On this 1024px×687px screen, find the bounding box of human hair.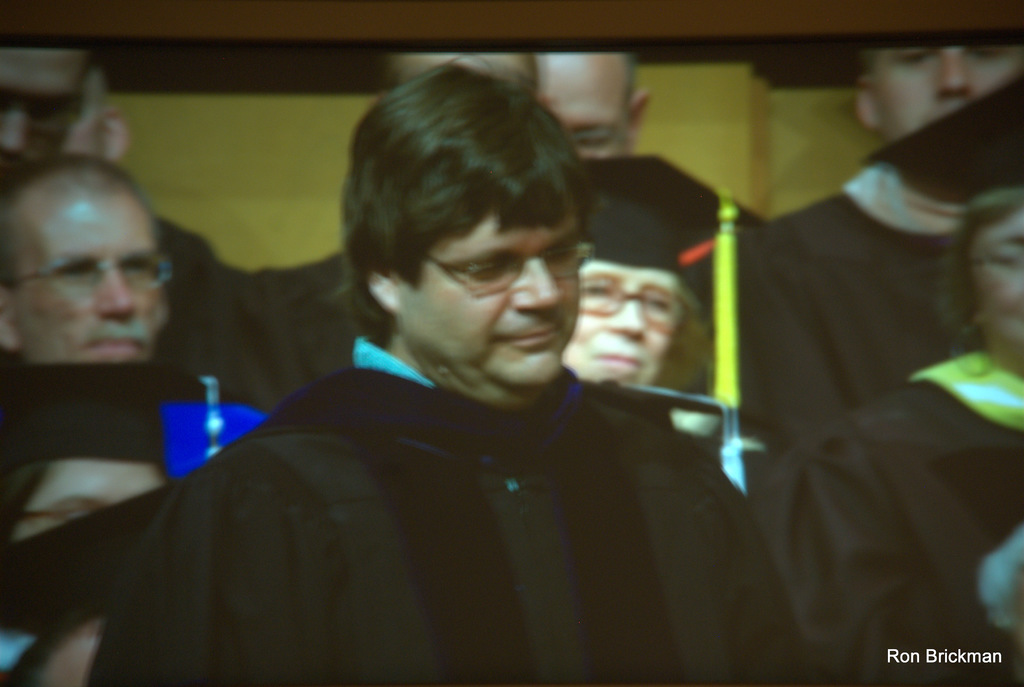
Bounding box: pyautogui.locateOnScreen(0, 150, 132, 204).
